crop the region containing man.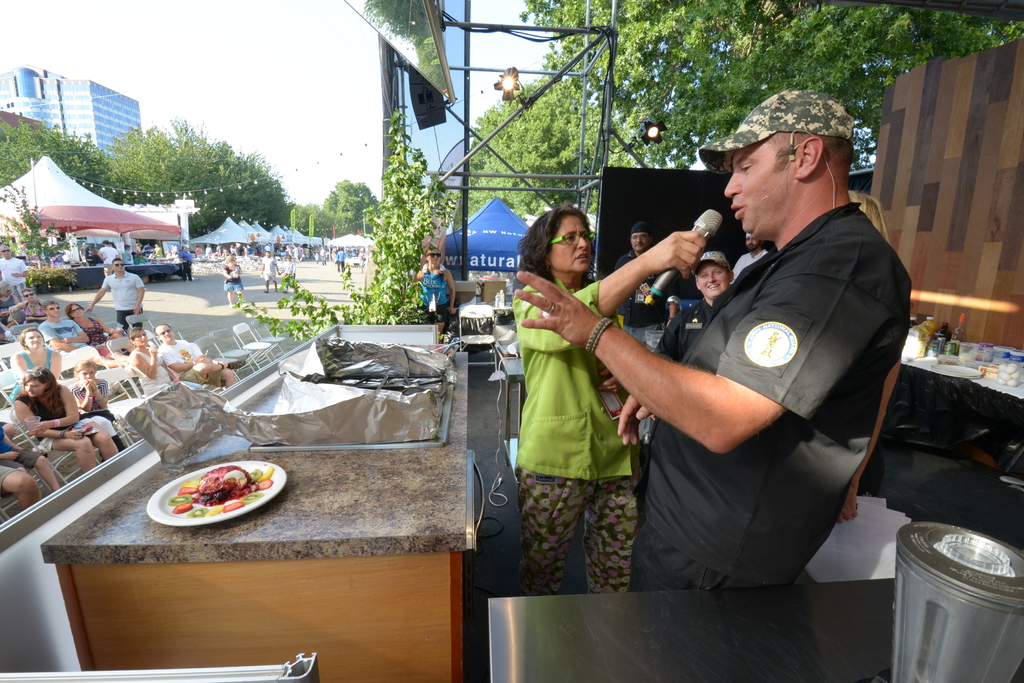
Crop region: BBox(38, 299, 90, 352).
